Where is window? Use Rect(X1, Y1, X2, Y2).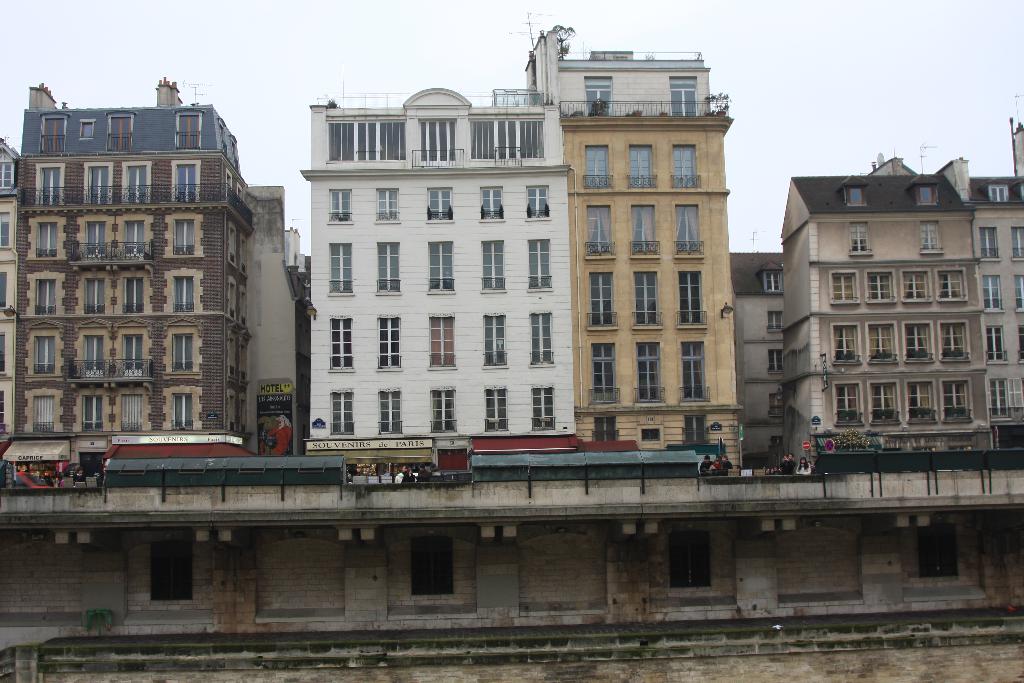
Rect(531, 312, 556, 368).
